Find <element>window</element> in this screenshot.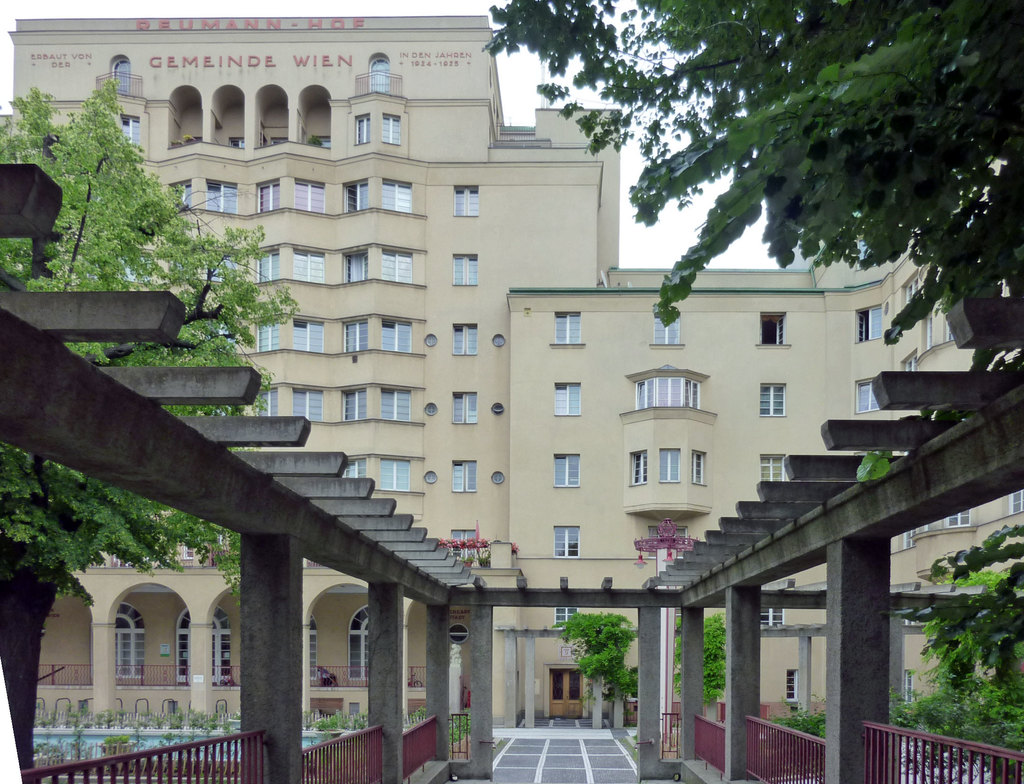
The bounding box for <element>window</element> is rect(552, 524, 580, 559).
